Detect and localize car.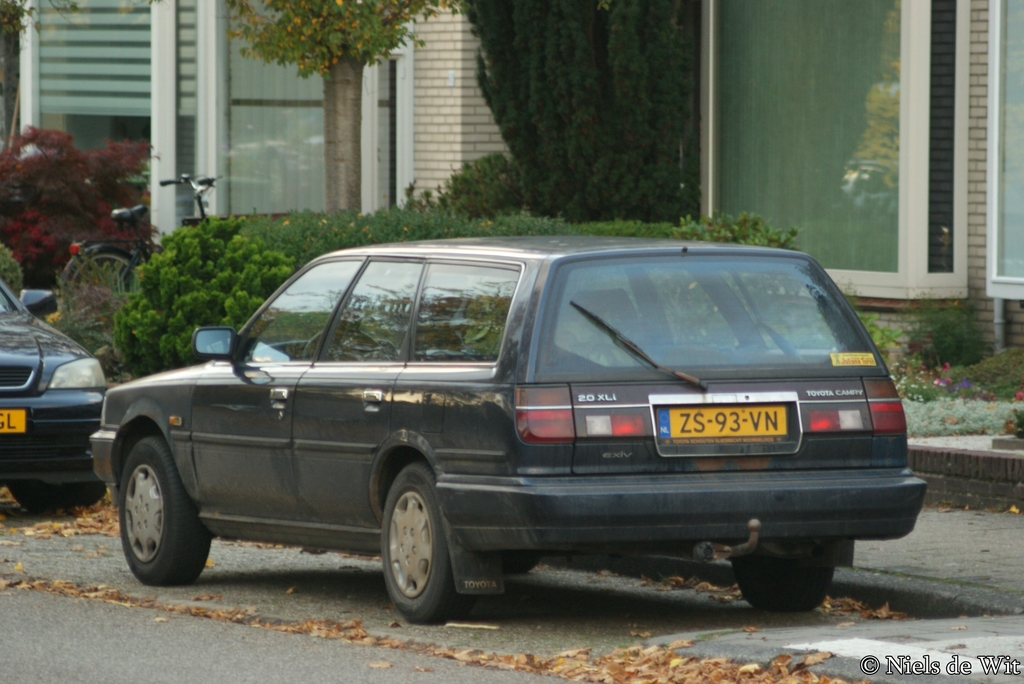
Localized at {"x1": 0, "y1": 271, "x2": 111, "y2": 515}.
